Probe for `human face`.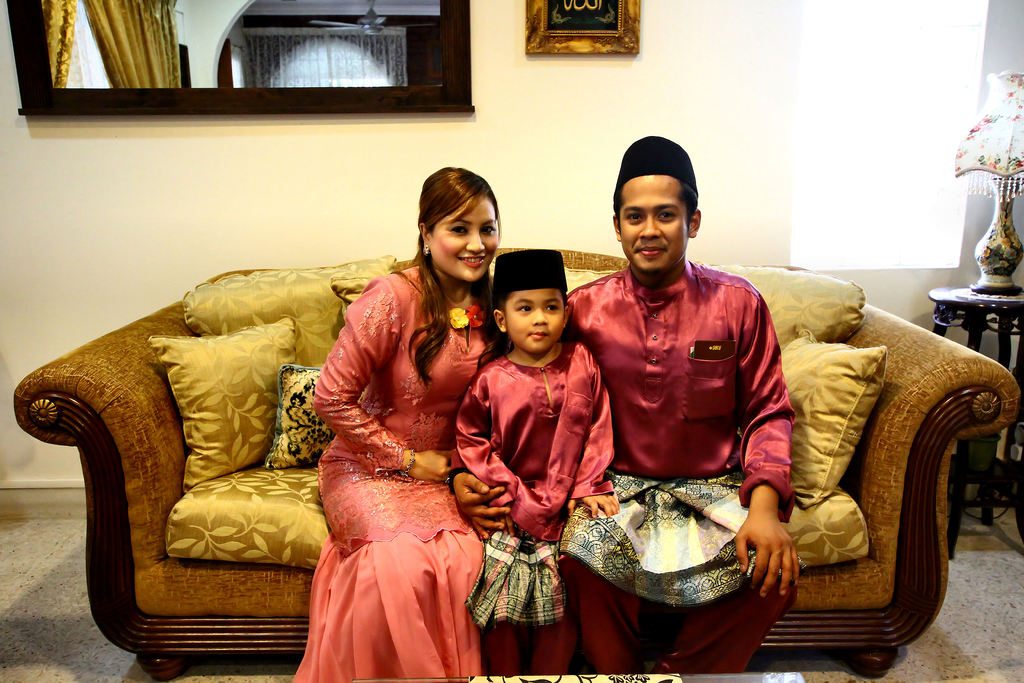
Probe result: Rect(504, 288, 566, 354).
